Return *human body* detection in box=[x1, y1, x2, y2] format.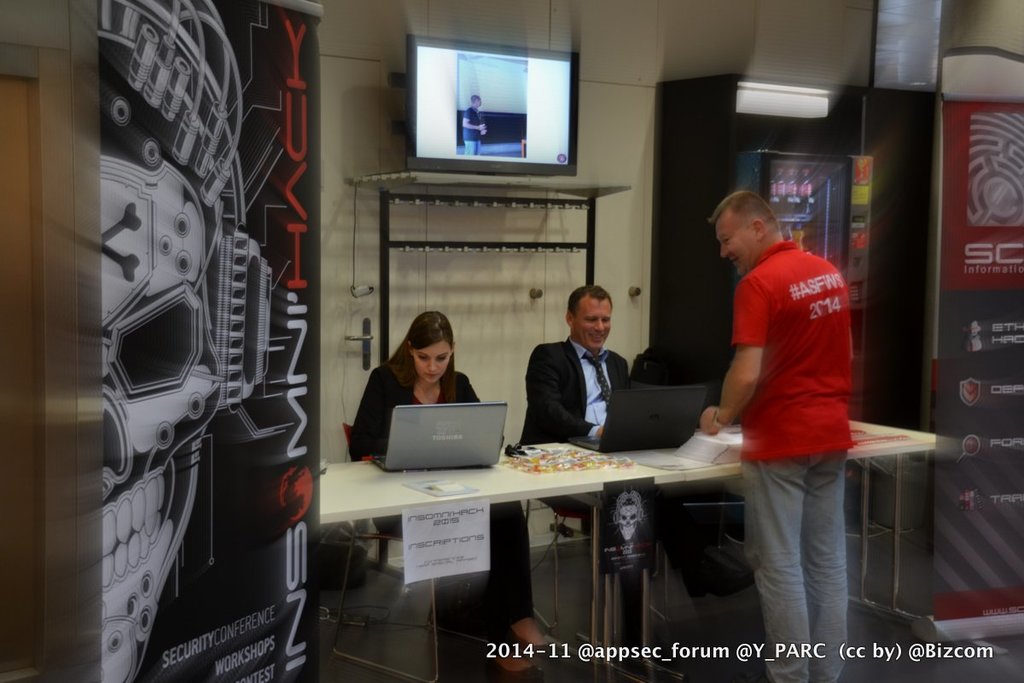
box=[692, 137, 875, 659].
